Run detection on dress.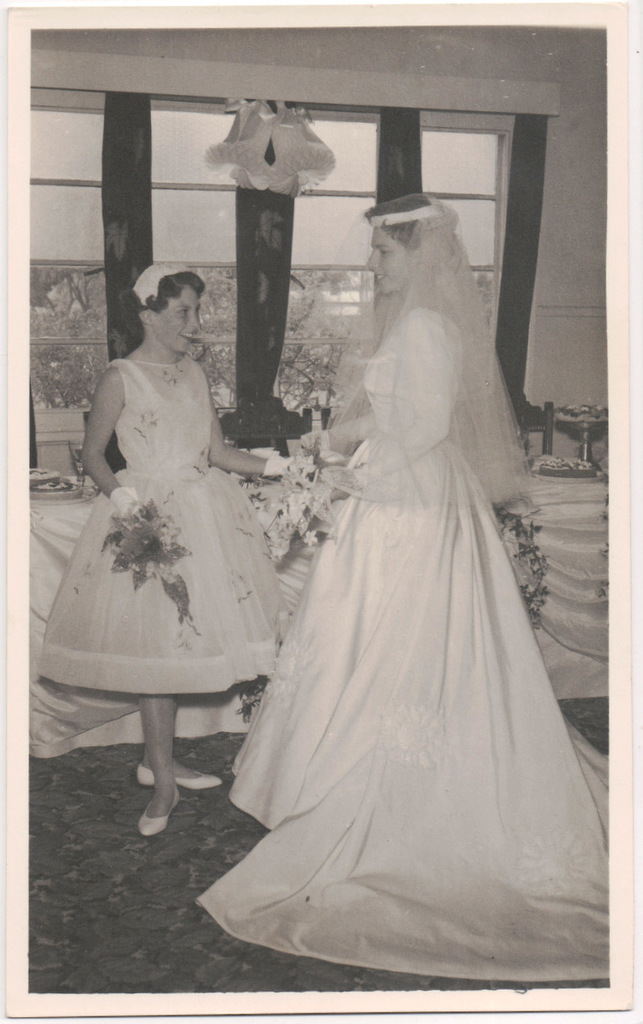
Result: left=35, top=362, right=273, bottom=693.
